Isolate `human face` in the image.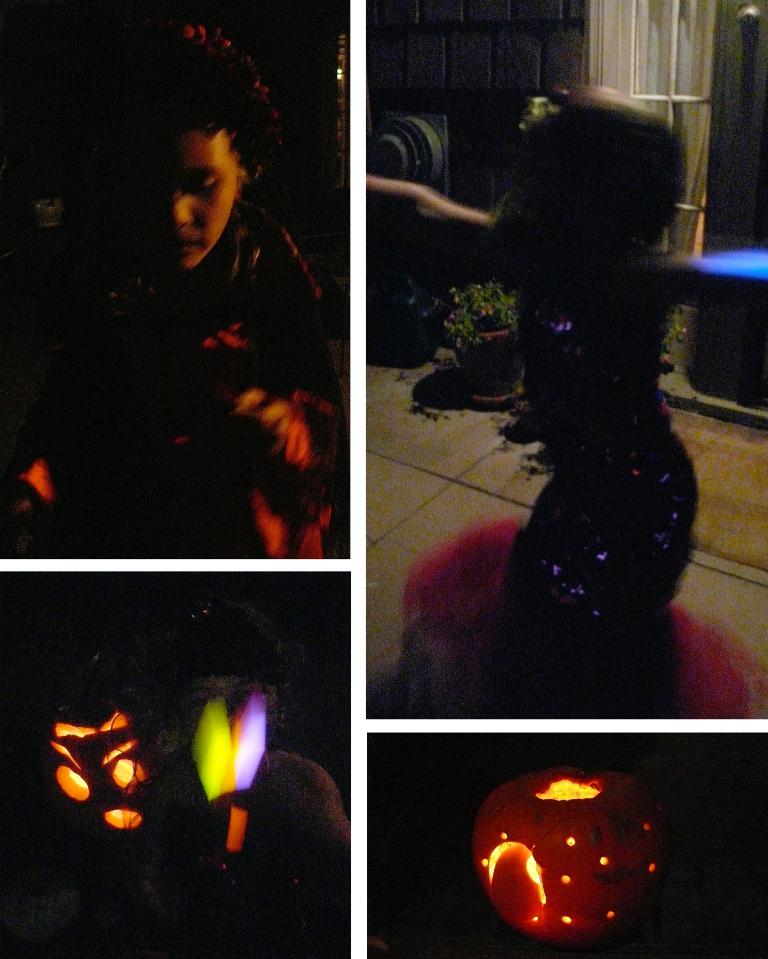
Isolated region: box=[131, 132, 239, 269].
